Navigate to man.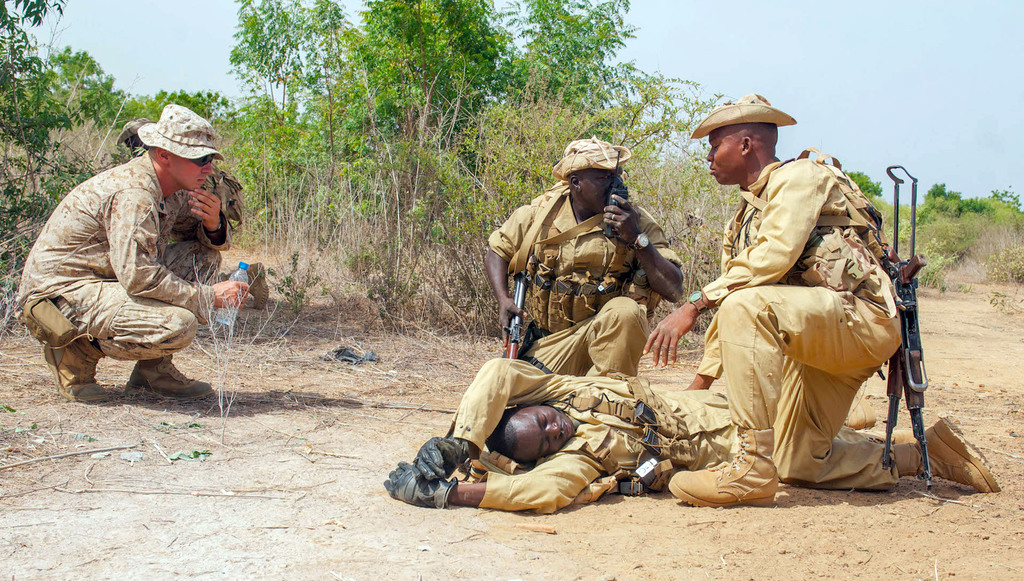
Navigation target: left=379, top=353, right=918, bottom=511.
